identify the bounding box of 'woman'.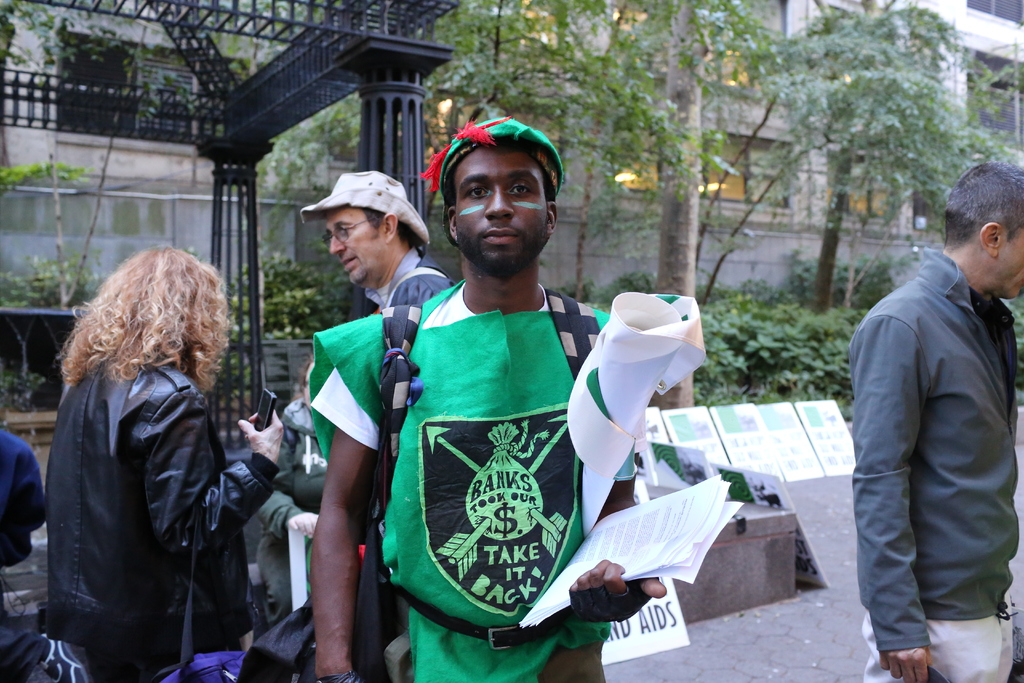
detection(42, 234, 293, 682).
